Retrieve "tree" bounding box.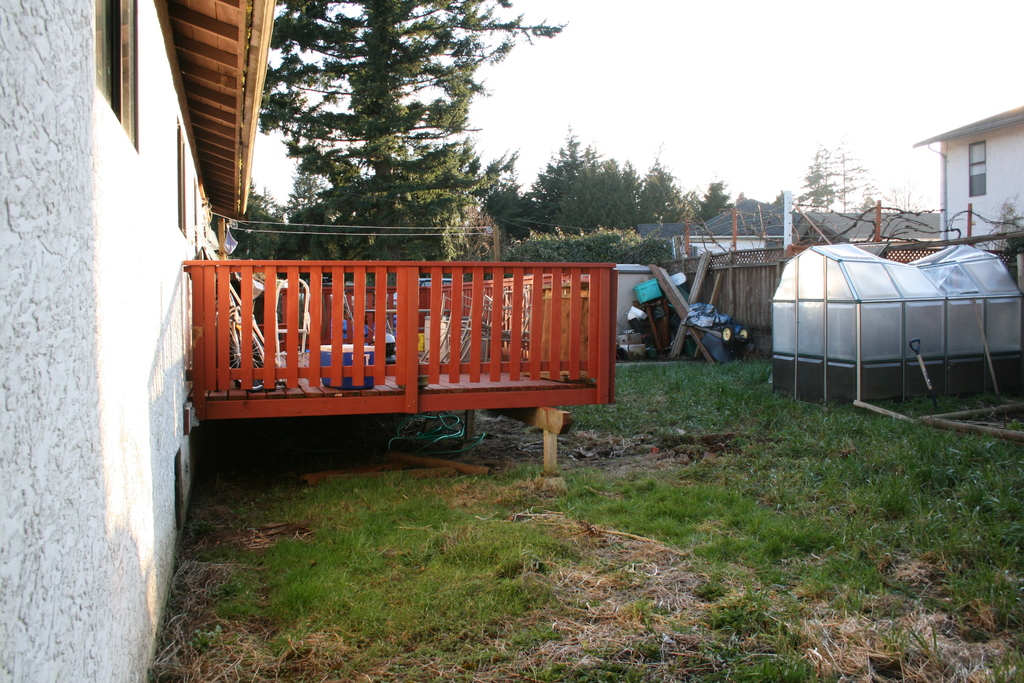
Bounding box: (x1=507, y1=138, x2=692, y2=234).
